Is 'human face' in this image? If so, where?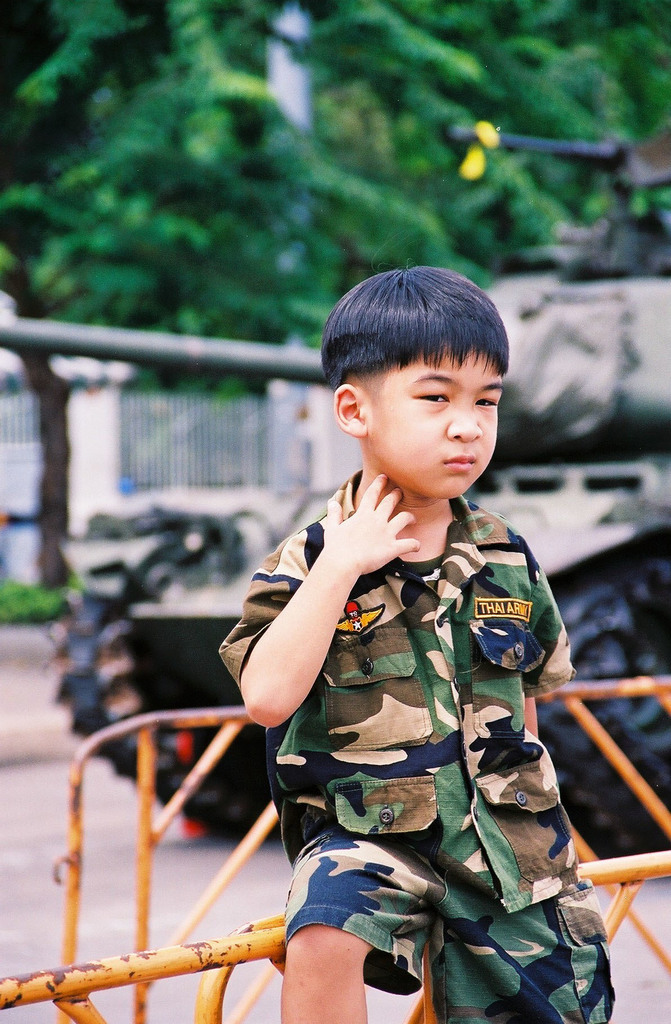
Yes, at rect(363, 342, 506, 500).
